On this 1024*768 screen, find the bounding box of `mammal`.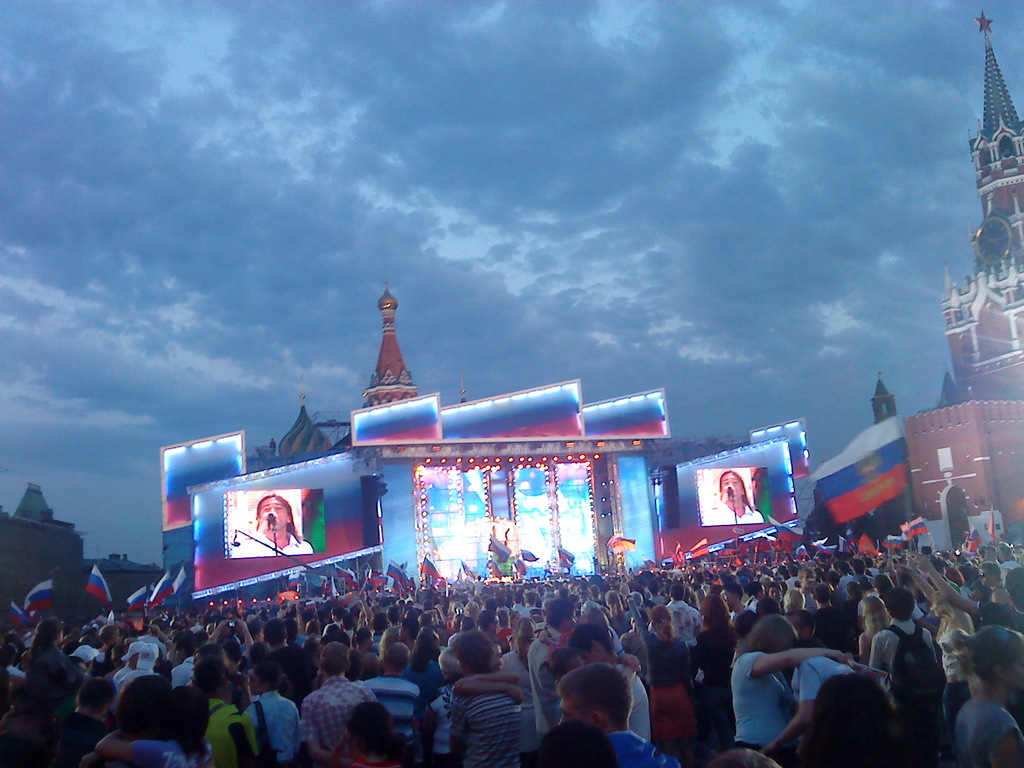
Bounding box: <region>704, 467, 764, 524</region>.
